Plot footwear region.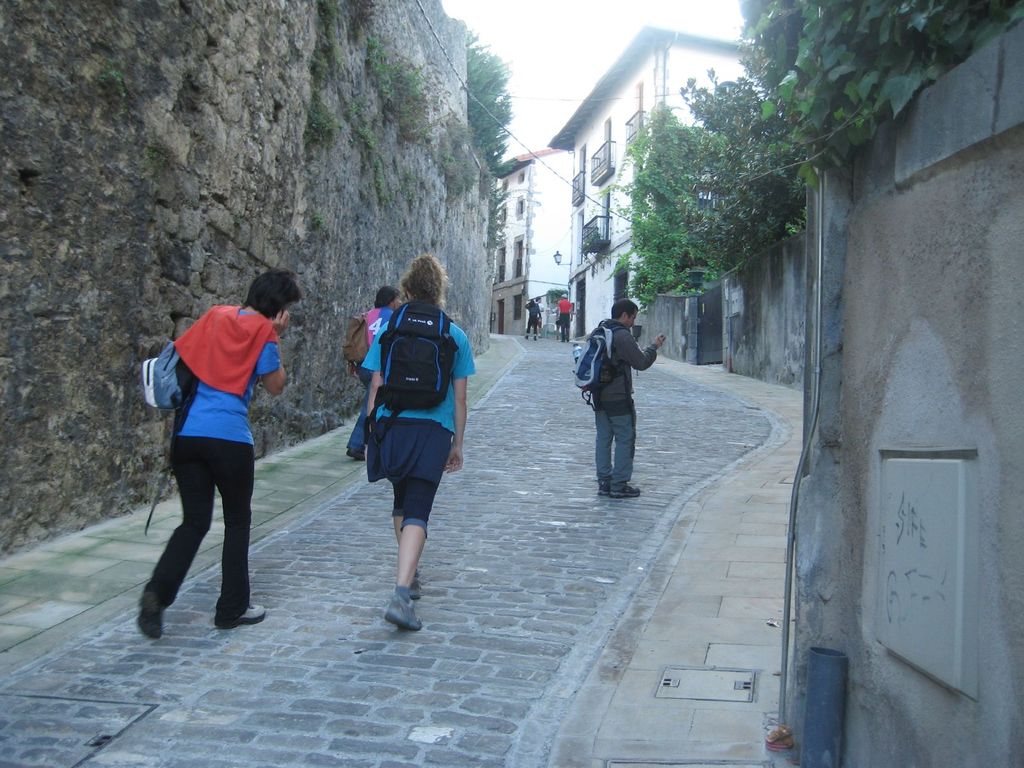
Plotted at pyautogui.locateOnScreen(344, 448, 364, 462).
